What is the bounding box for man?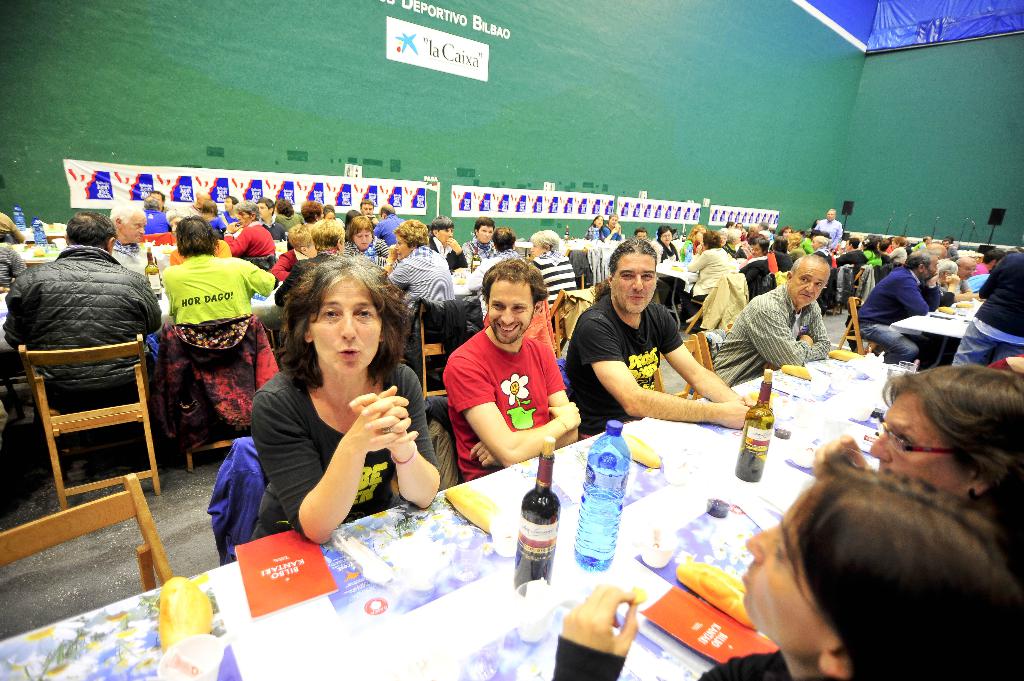
region(102, 209, 157, 277).
